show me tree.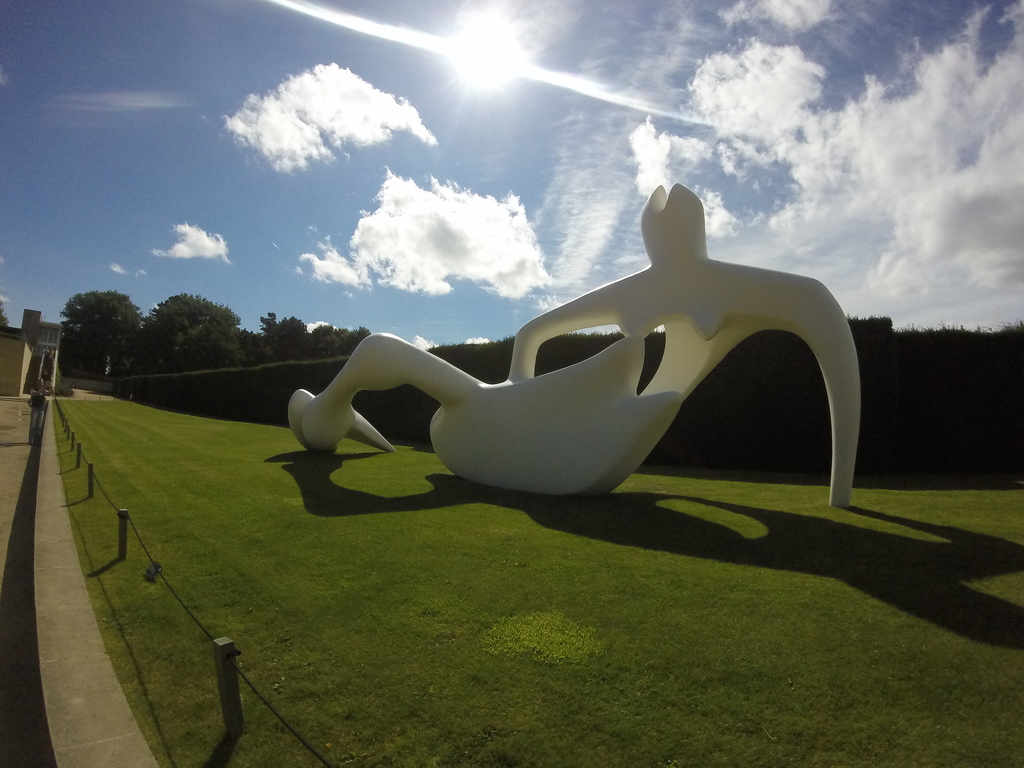
tree is here: crop(253, 308, 308, 365).
